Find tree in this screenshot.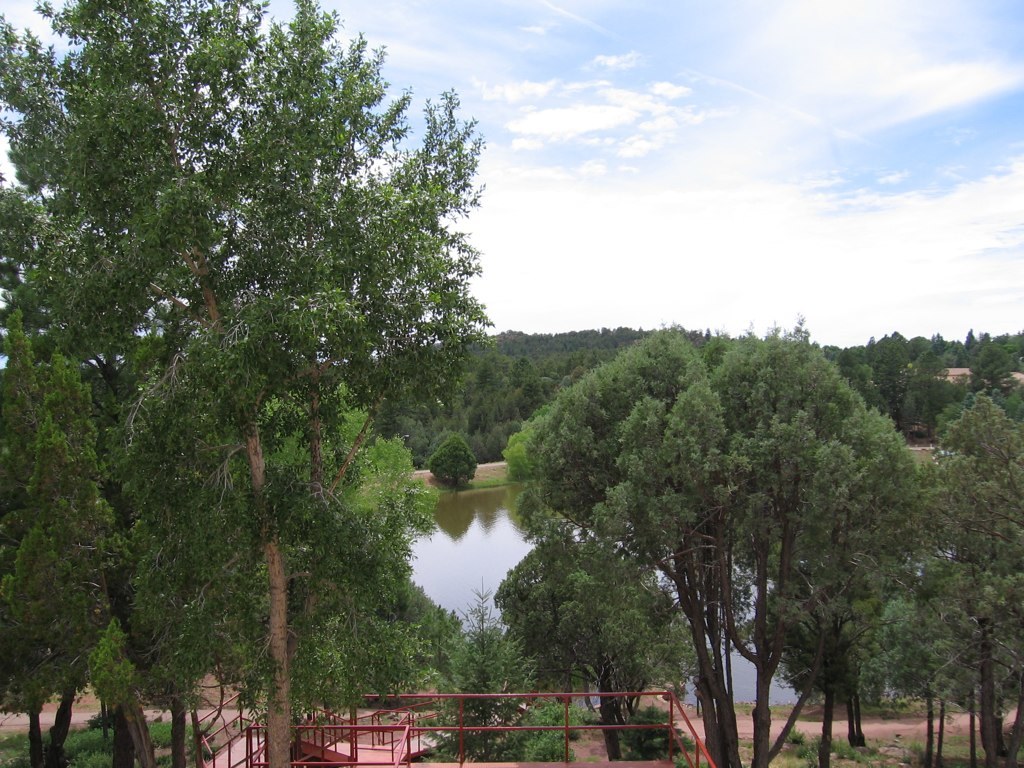
The bounding box for tree is l=505, t=314, r=910, b=766.
